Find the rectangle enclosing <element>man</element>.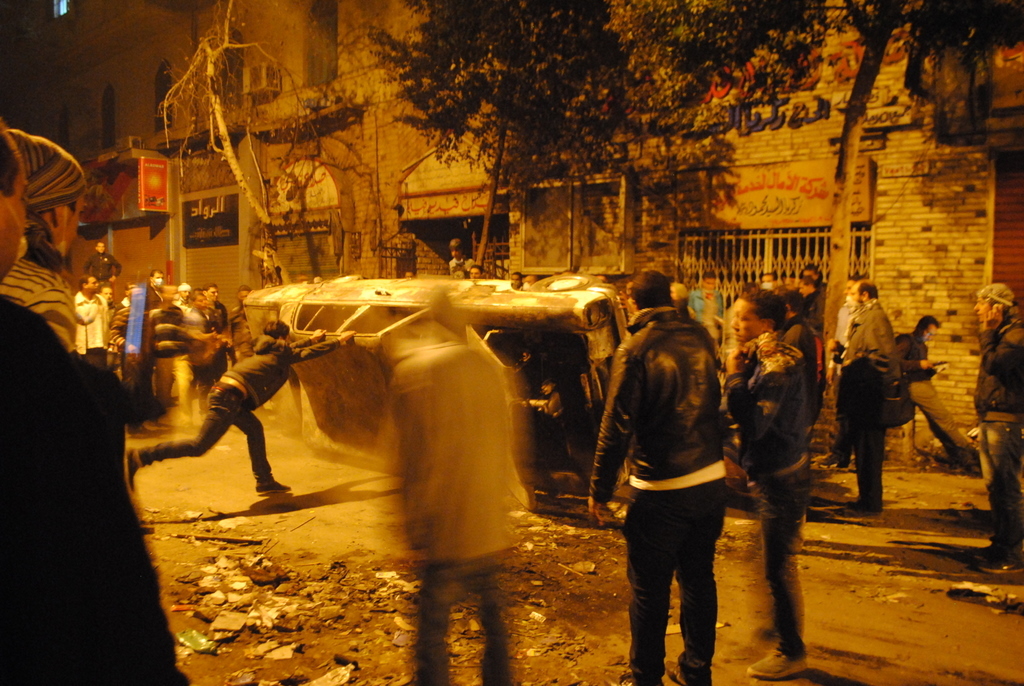
(966, 283, 1023, 574).
